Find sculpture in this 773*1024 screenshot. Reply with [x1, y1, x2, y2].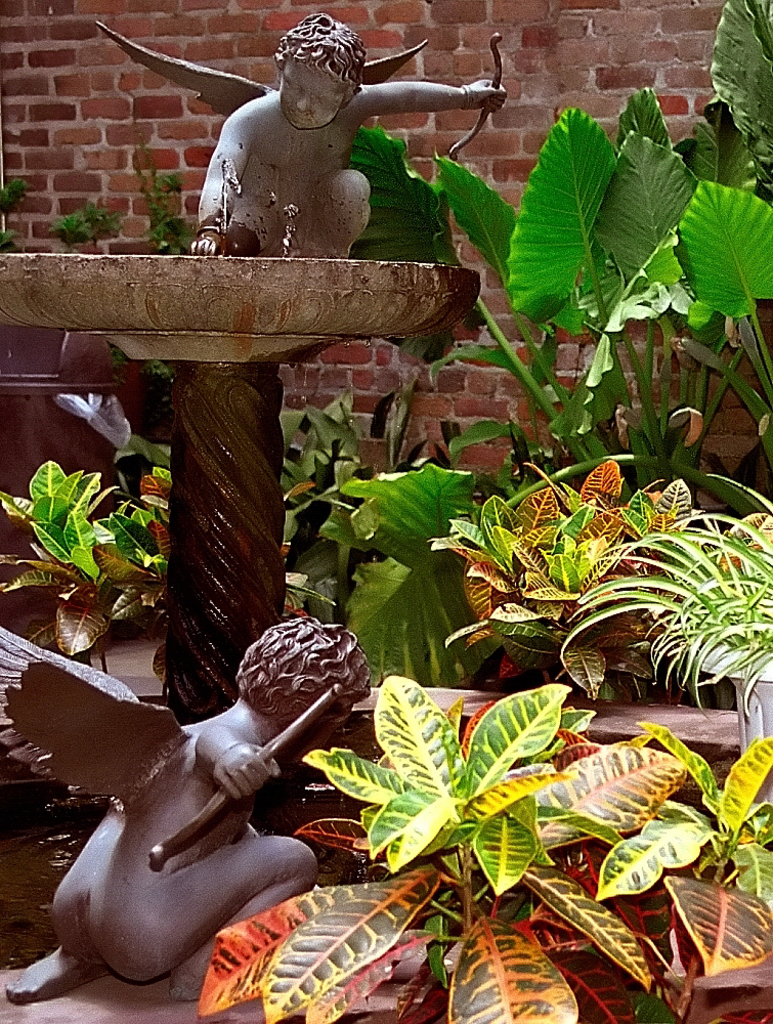
[0, 610, 373, 1008].
